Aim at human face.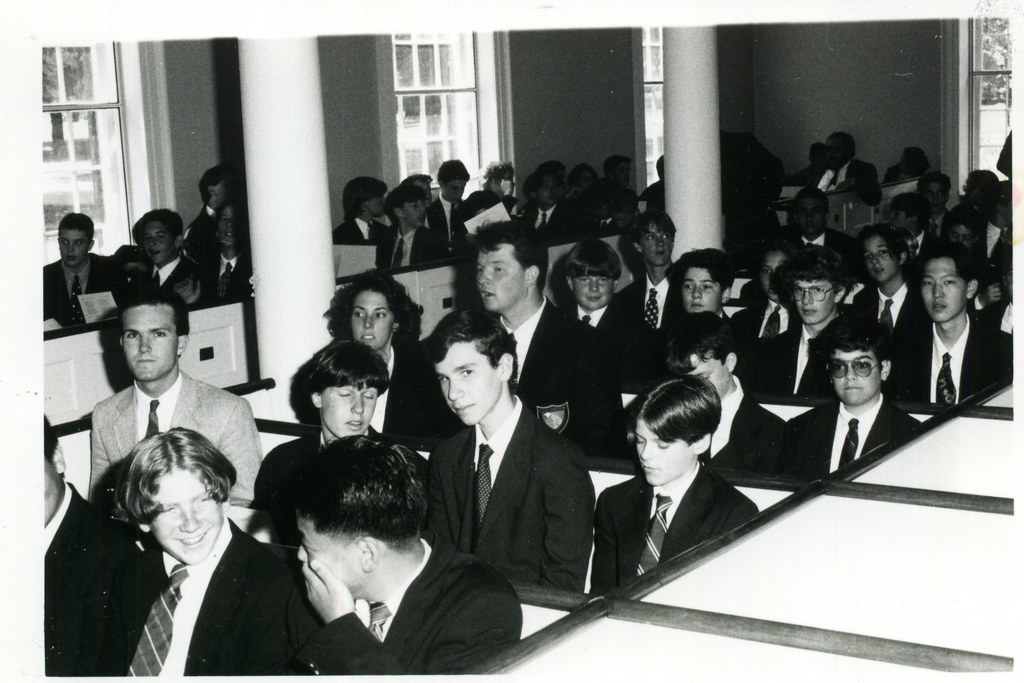
Aimed at [x1=148, y1=467, x2=221, y2=566].
